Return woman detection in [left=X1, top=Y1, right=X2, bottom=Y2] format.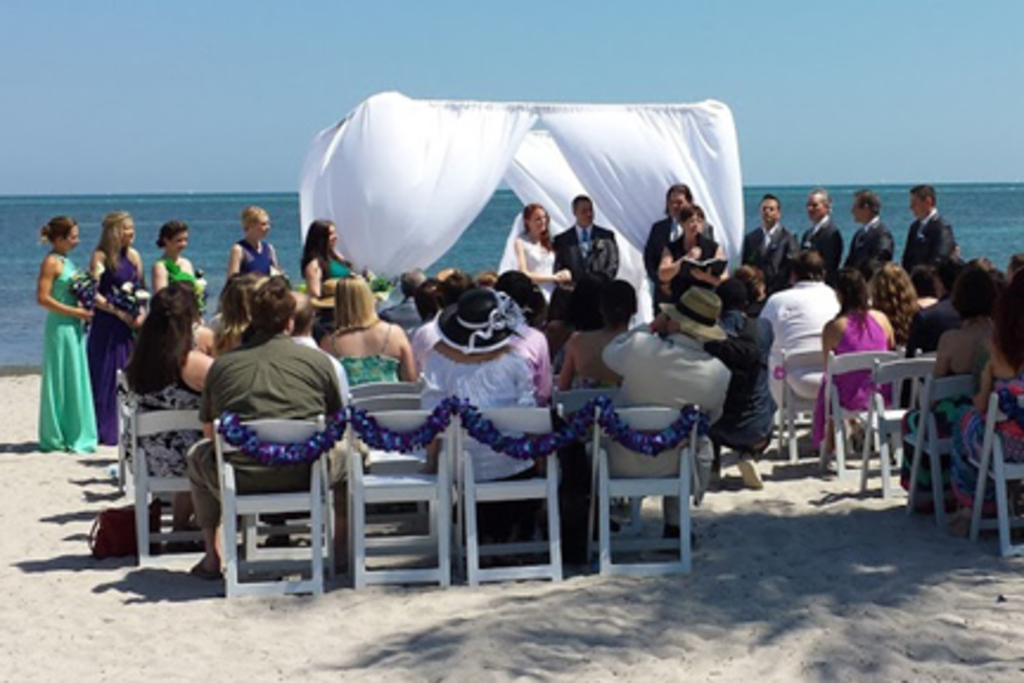
[left=31, top=209, right=102, bottom=451].
